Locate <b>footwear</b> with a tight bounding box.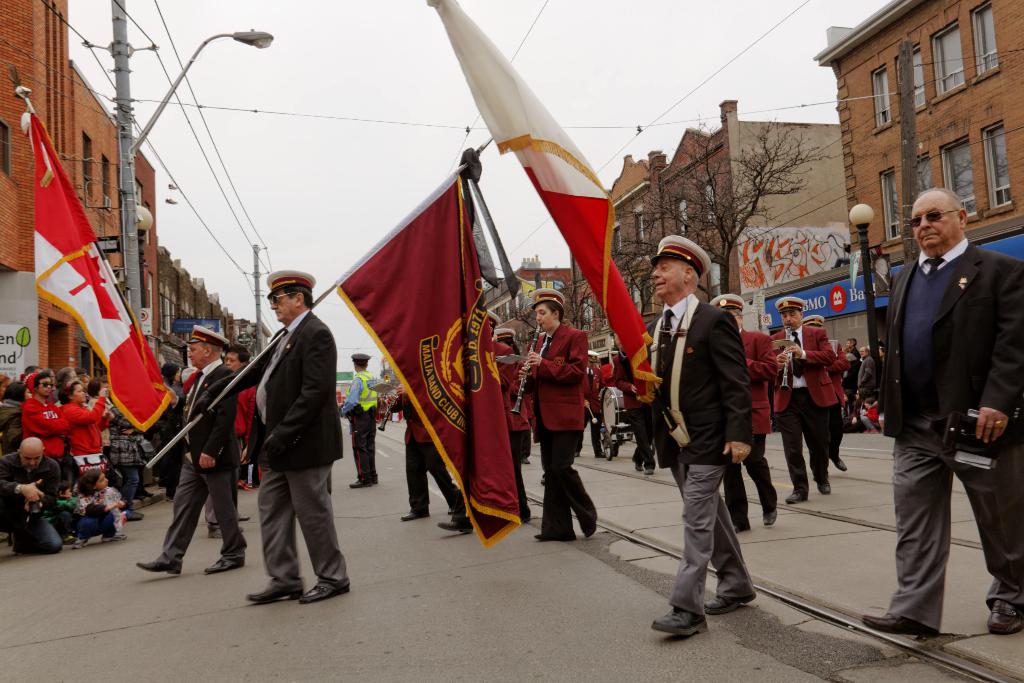
pyautogui.locateOnScreen(244, 586, 306, 604).
